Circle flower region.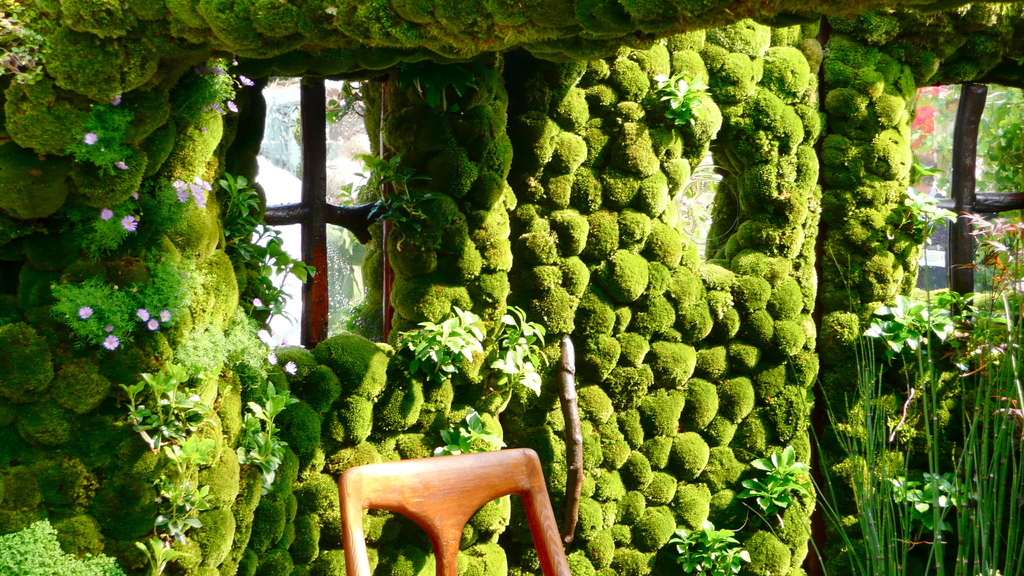
Region: l=145, t=317, r=160, b=332.
